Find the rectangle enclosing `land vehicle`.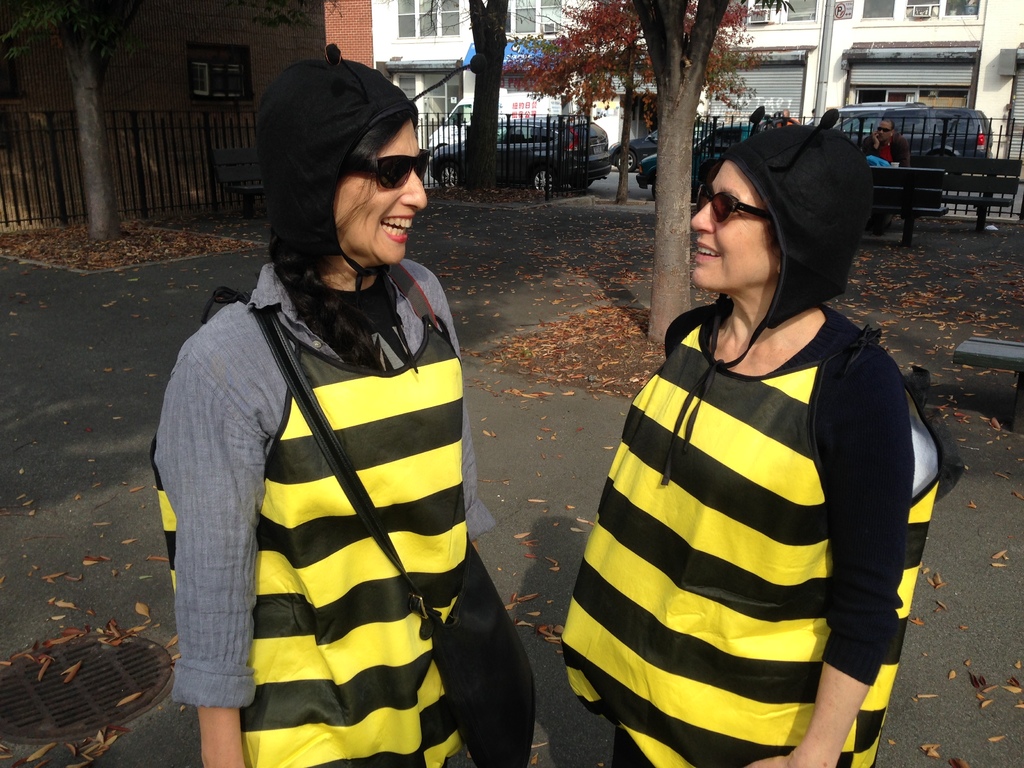
box(821, 100, 990, 174).
